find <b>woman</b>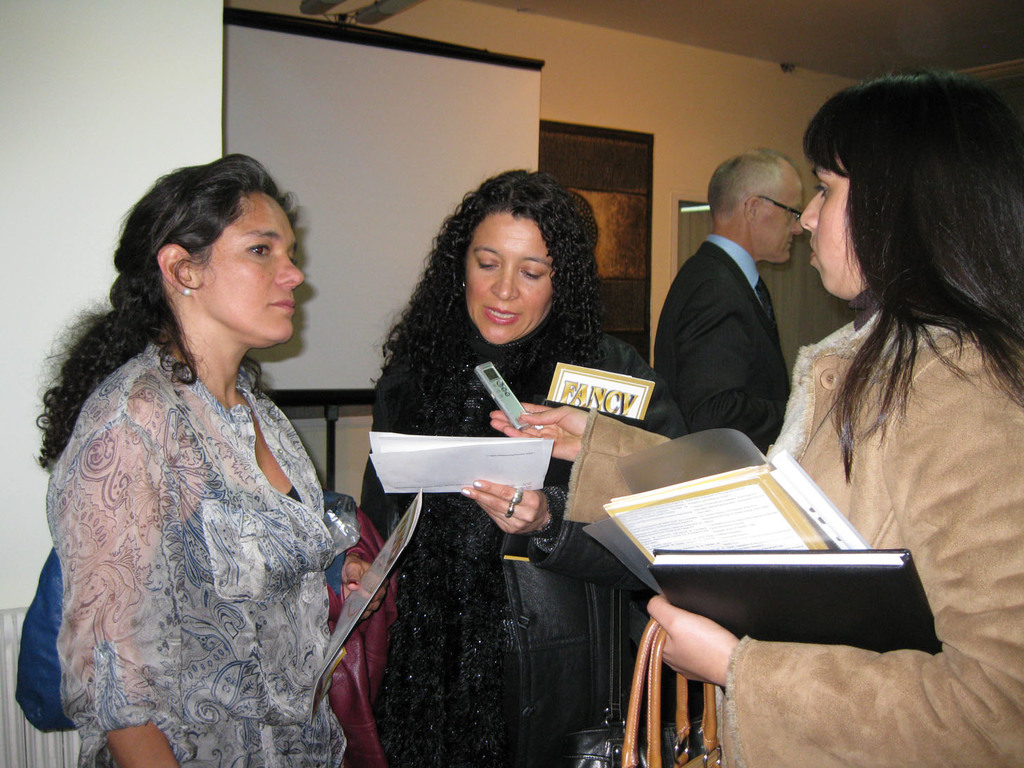
[x1=33, y1=136, x2=378, y2=760]
